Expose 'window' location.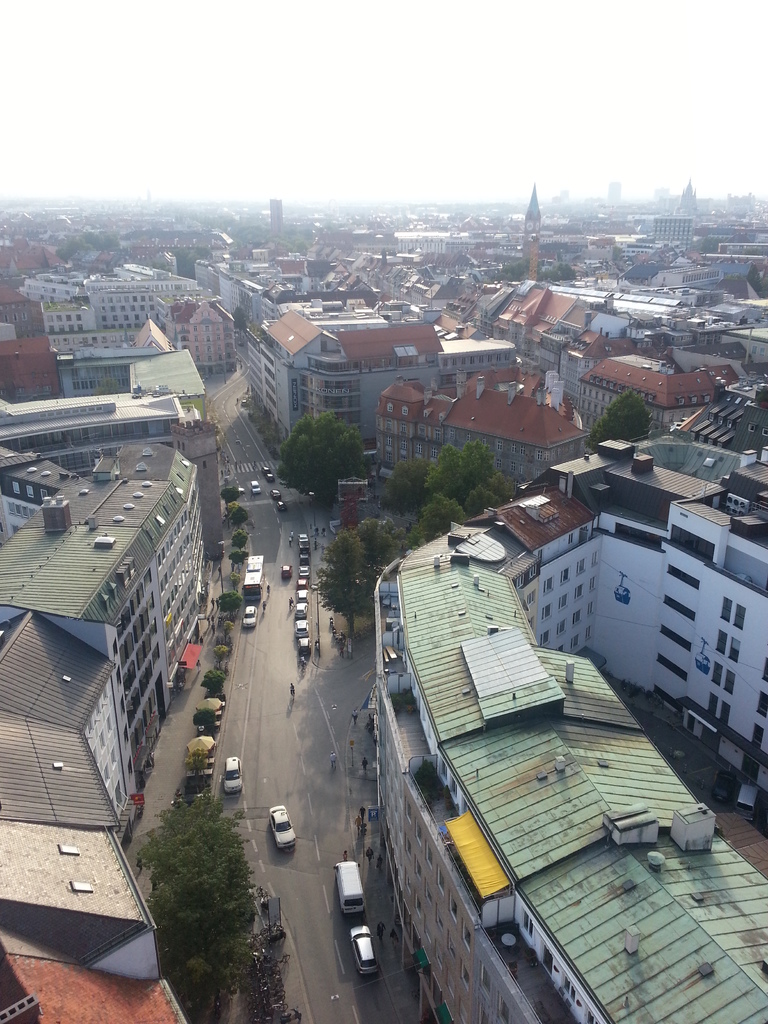
Exposed at bbox(559, 564, 566, 583).
